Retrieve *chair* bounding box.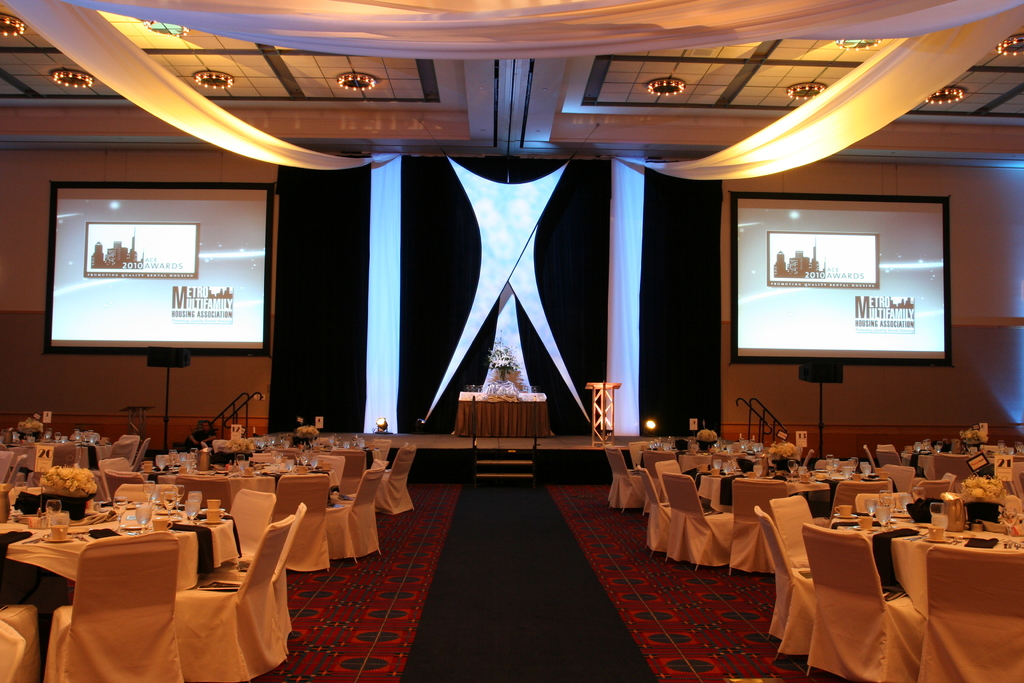
Bounding box: [932,451,972,492].
